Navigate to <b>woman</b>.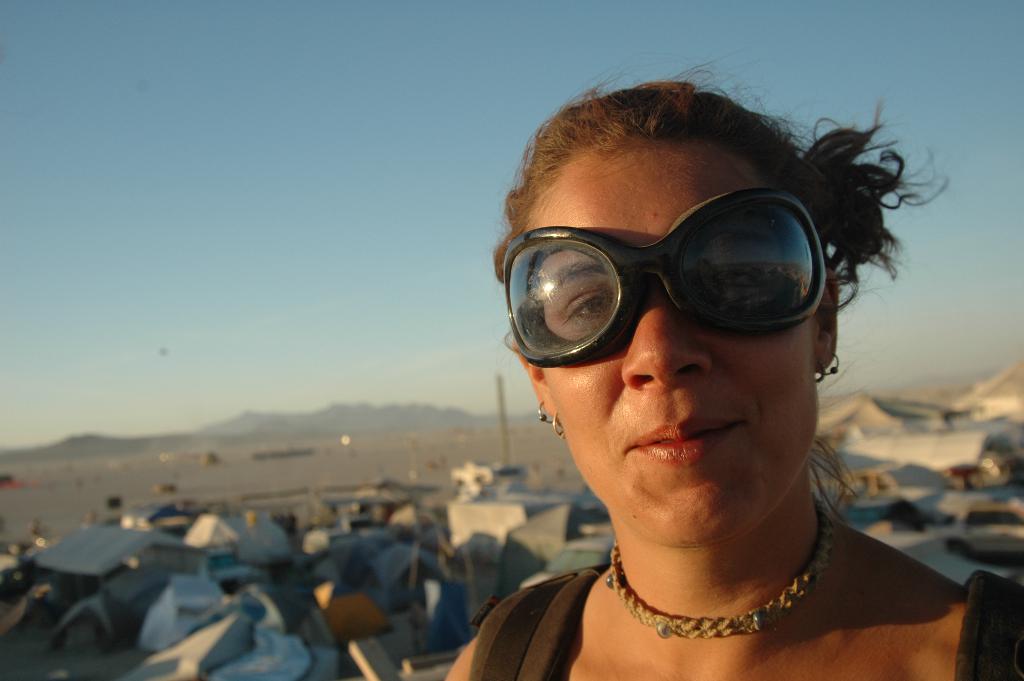
Navigation target: BBox(363, 105, 975, 680).
